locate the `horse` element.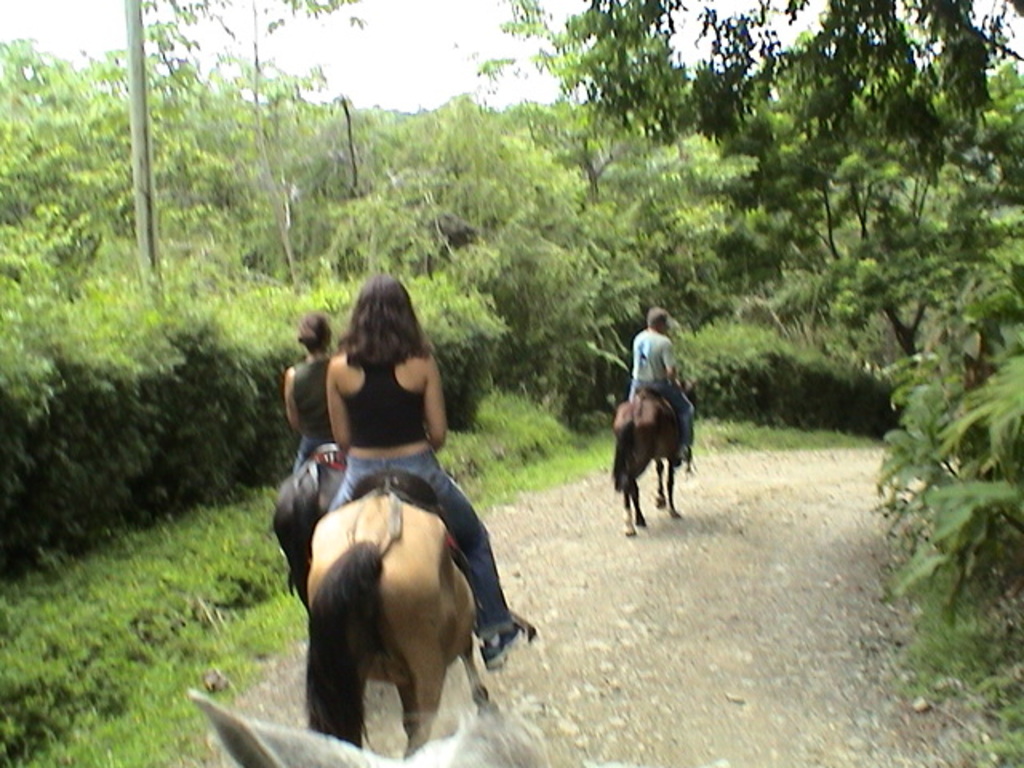
Element bbox: (x1=267, y1=456, x2=346, y2=610).
